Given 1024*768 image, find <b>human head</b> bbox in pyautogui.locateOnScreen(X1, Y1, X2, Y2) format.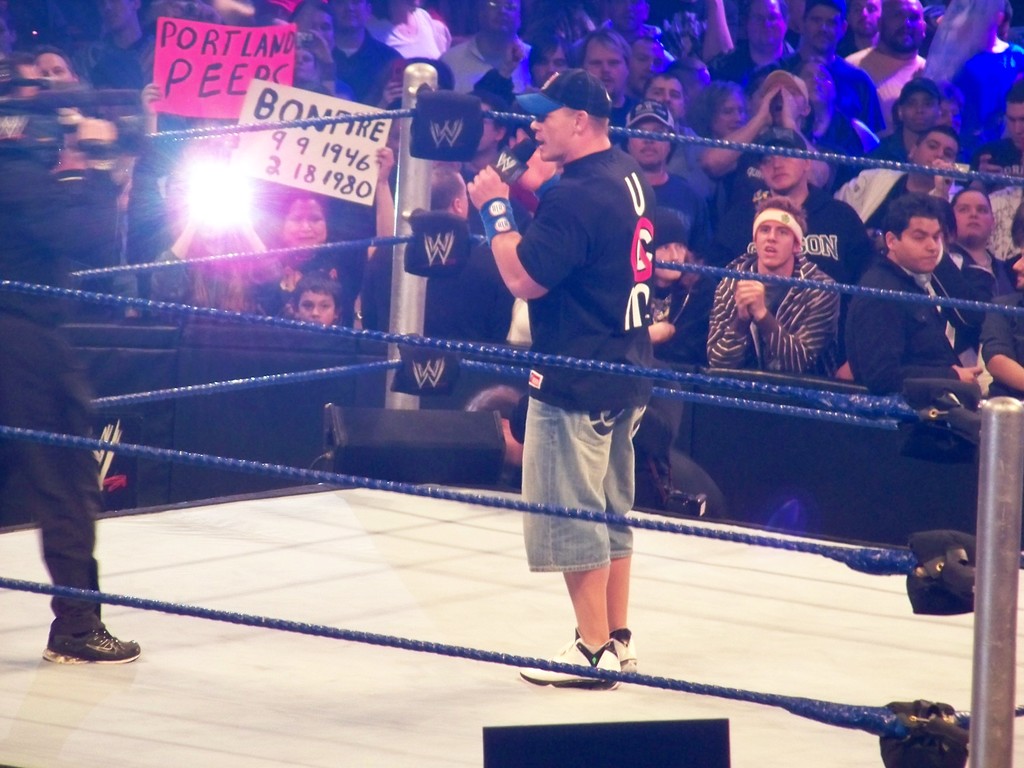
pyautogui.locateOnScreen(574, 31, 630, 88).
